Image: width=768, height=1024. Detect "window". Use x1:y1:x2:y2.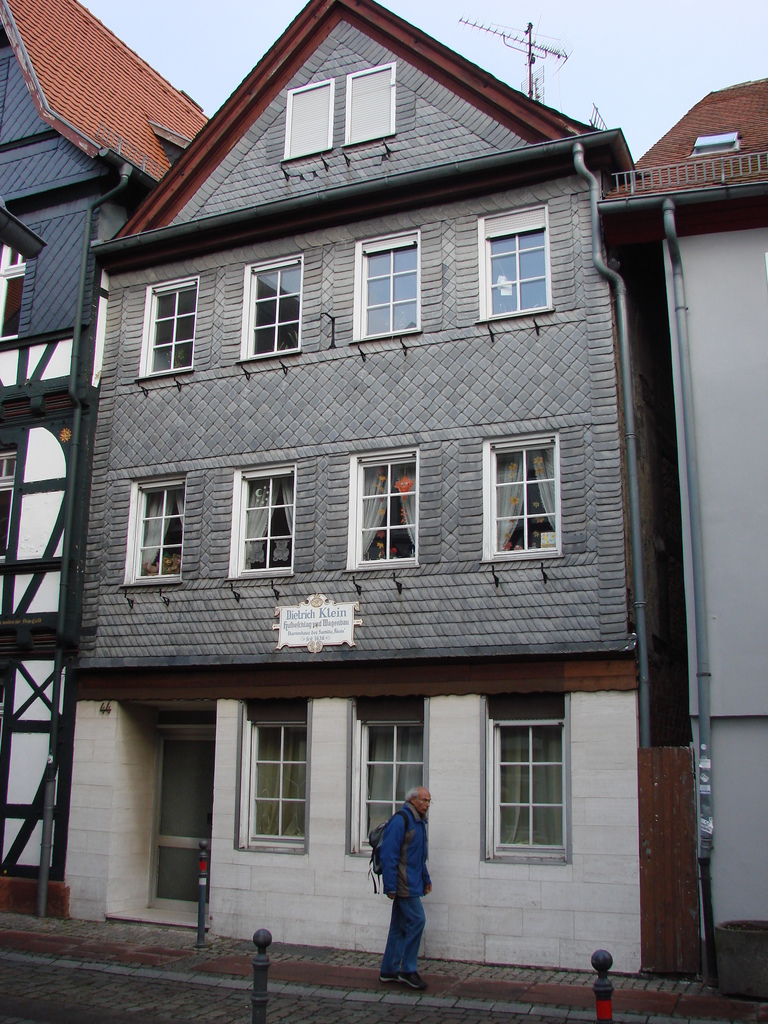
347:693:436:858.
